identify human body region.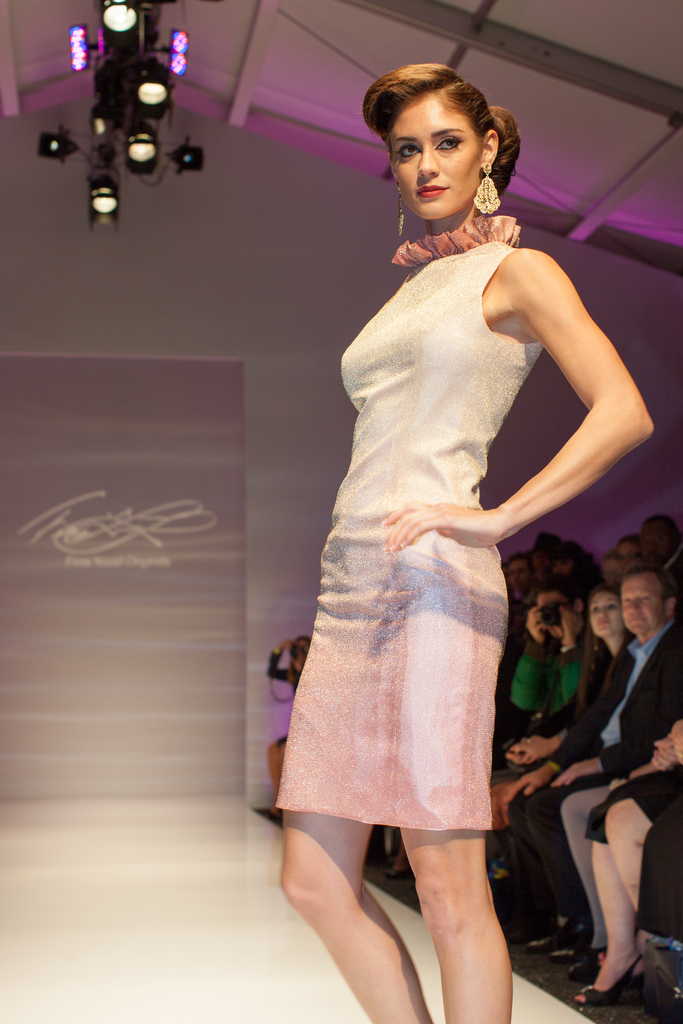
Region: l=237, t=95, r=627, b=836.
